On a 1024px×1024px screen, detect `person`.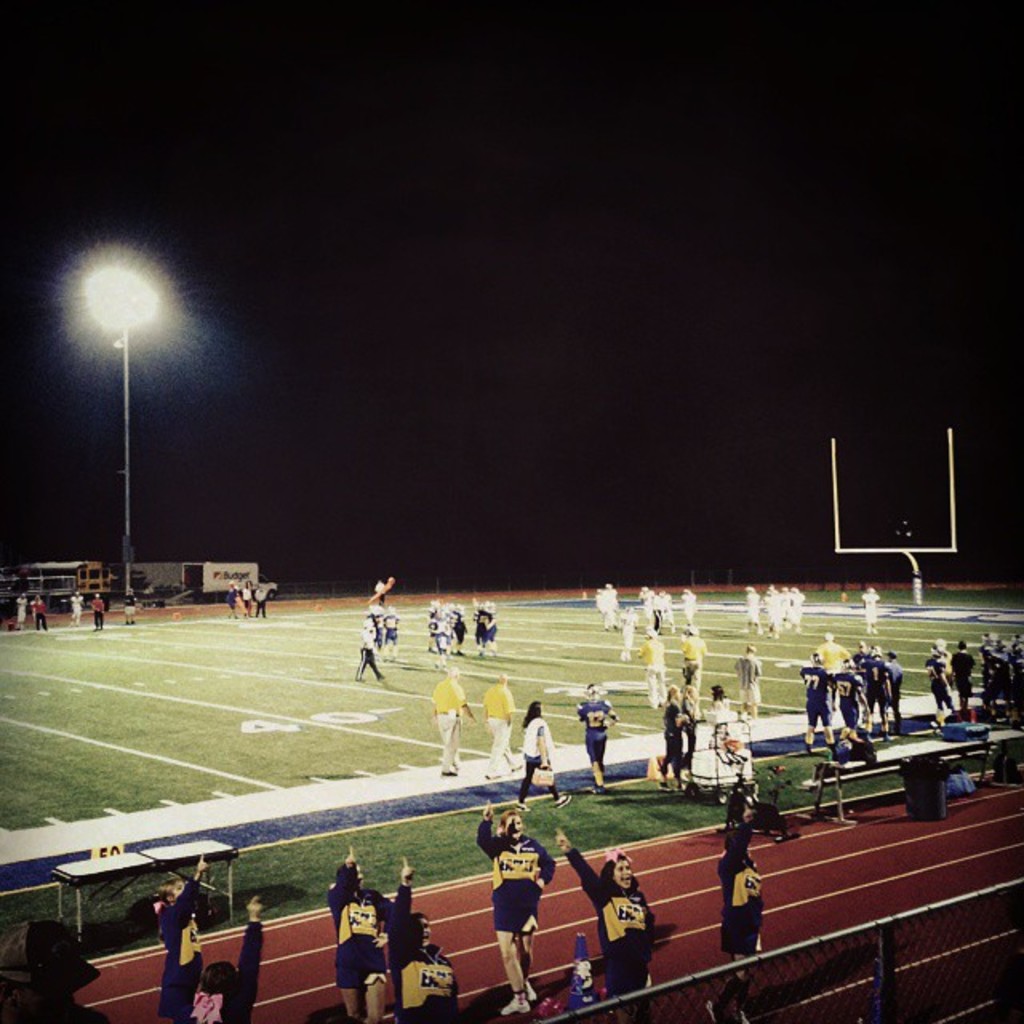
[587, 848, 667, 1008].
